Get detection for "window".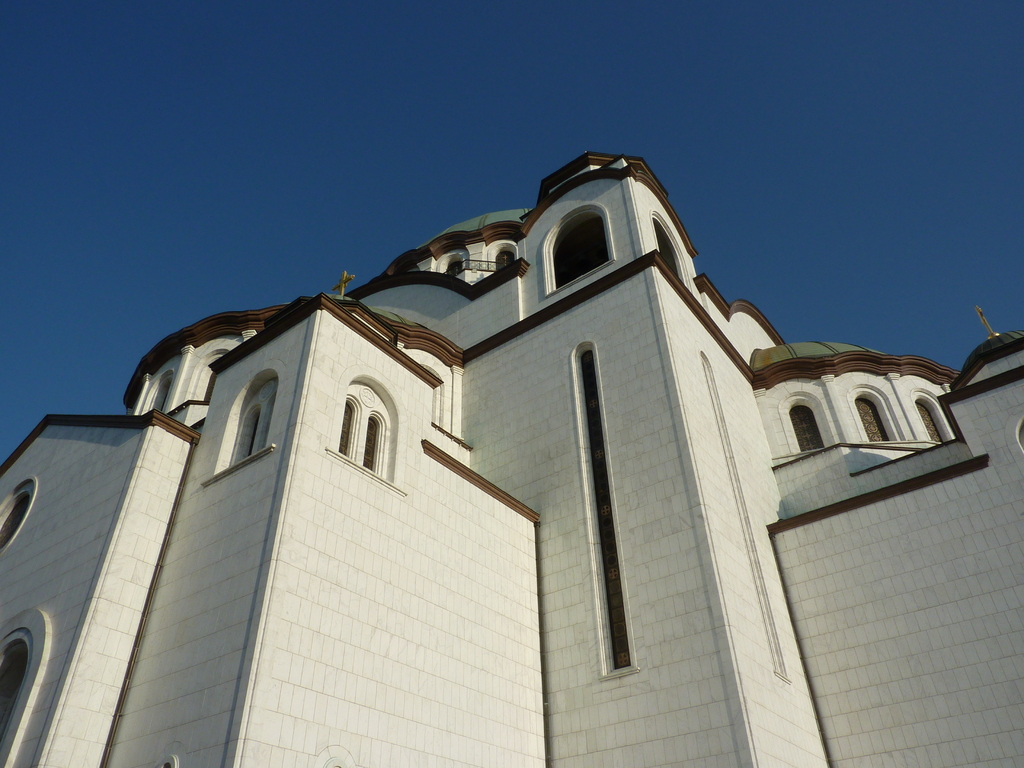
Detection: detection(188, 350, 230, 399).
